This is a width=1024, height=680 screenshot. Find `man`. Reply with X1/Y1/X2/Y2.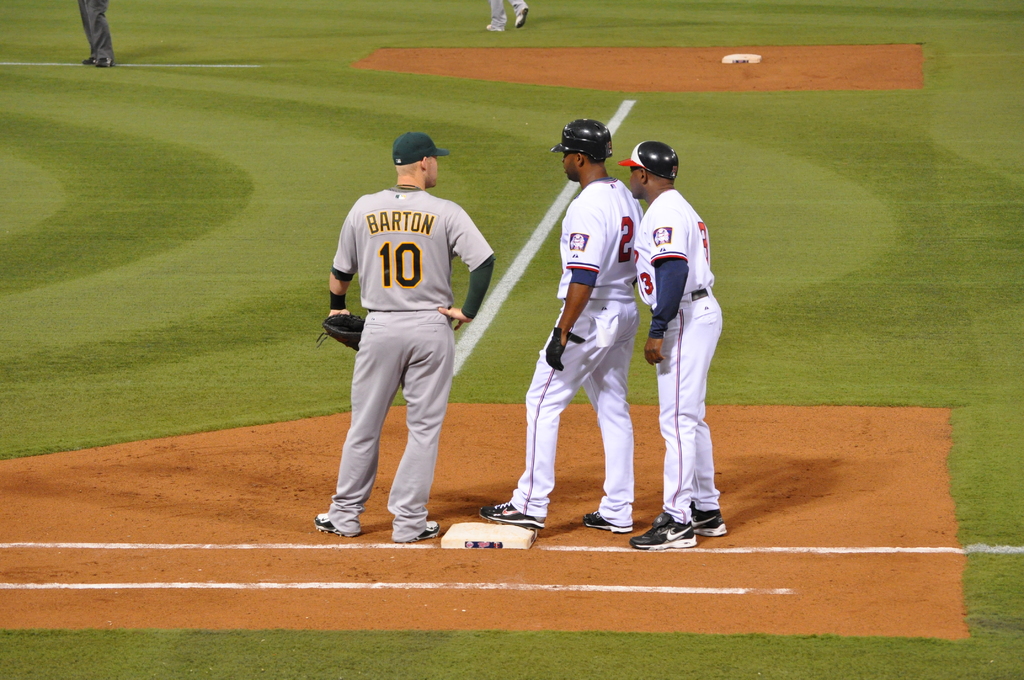
316/113/495/555.
